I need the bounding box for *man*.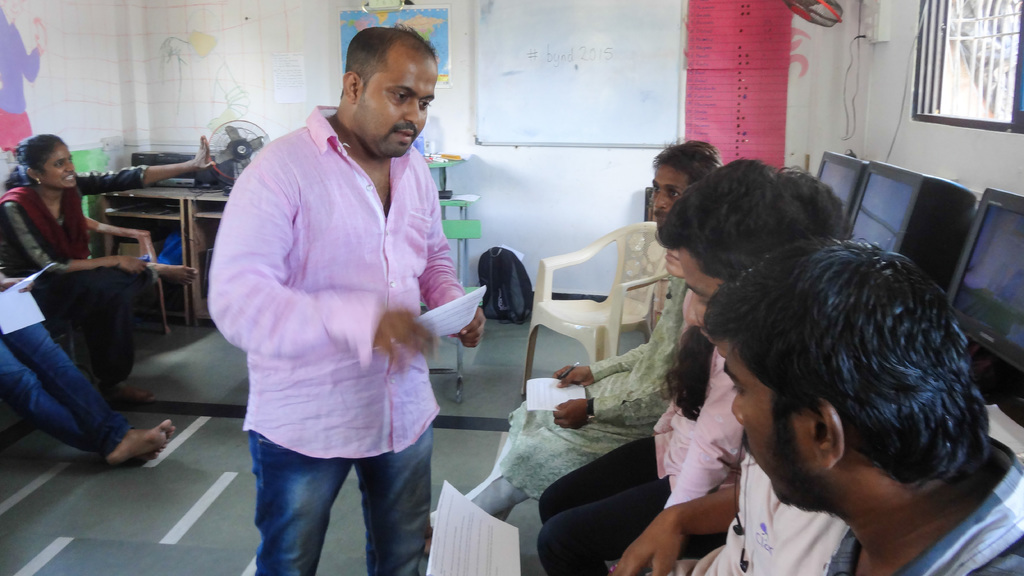
Here it is: rect(711, 237, 1023, 575).
